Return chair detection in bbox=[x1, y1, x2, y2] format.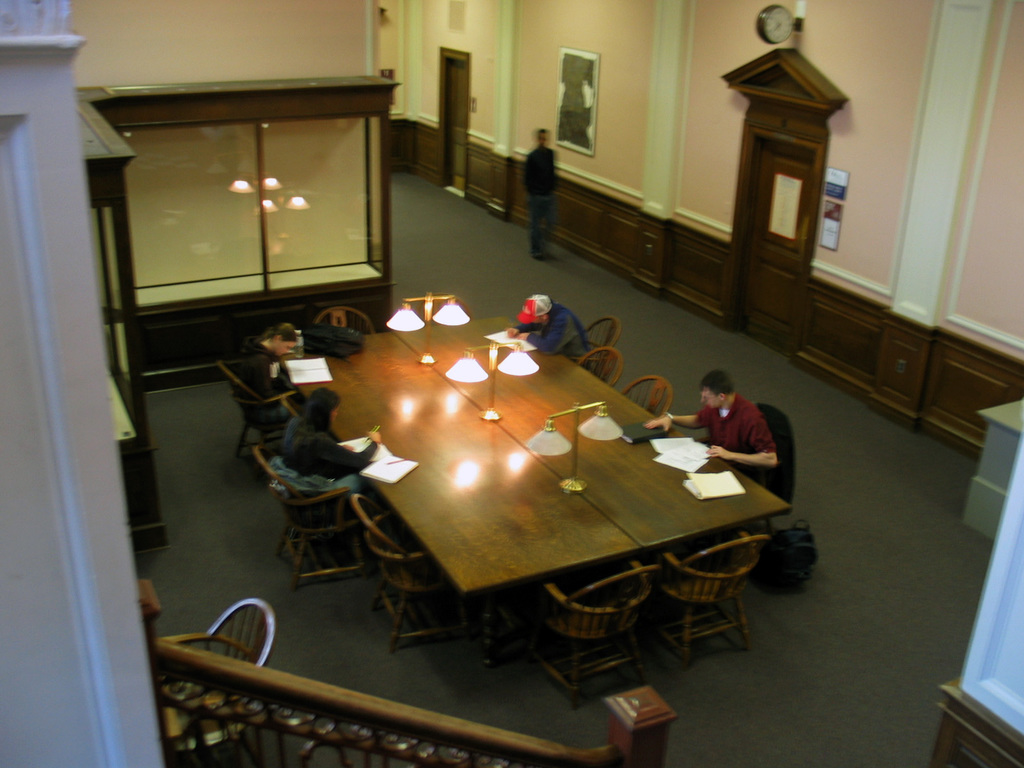
bbox=[247, 446, 386, 589].
